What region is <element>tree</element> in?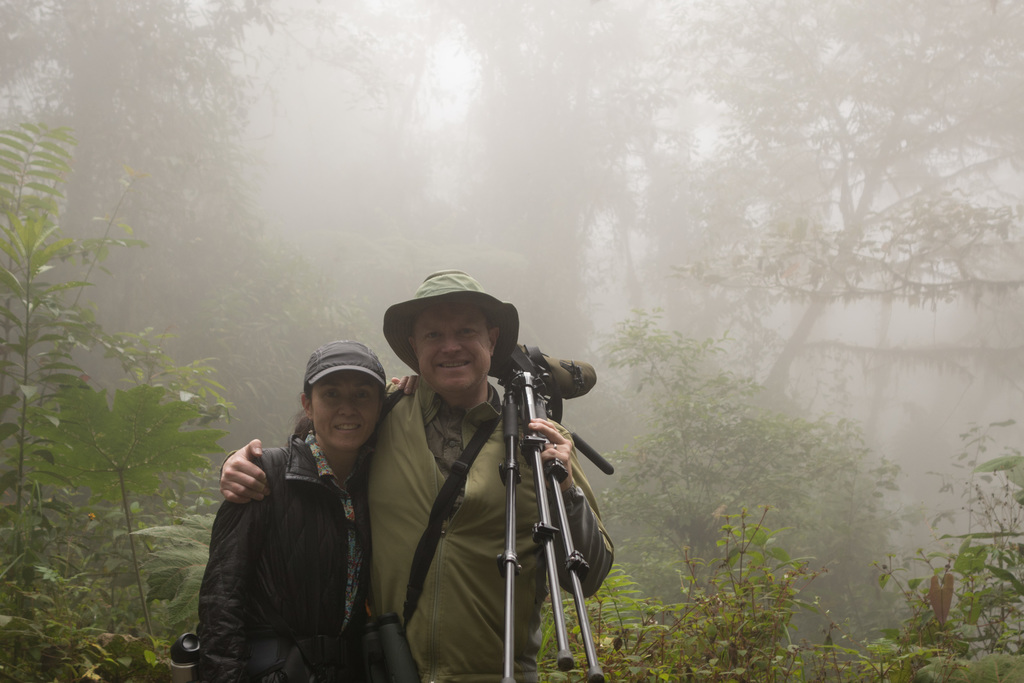
[x1=0, y1=0, x2=56, y2=112].
